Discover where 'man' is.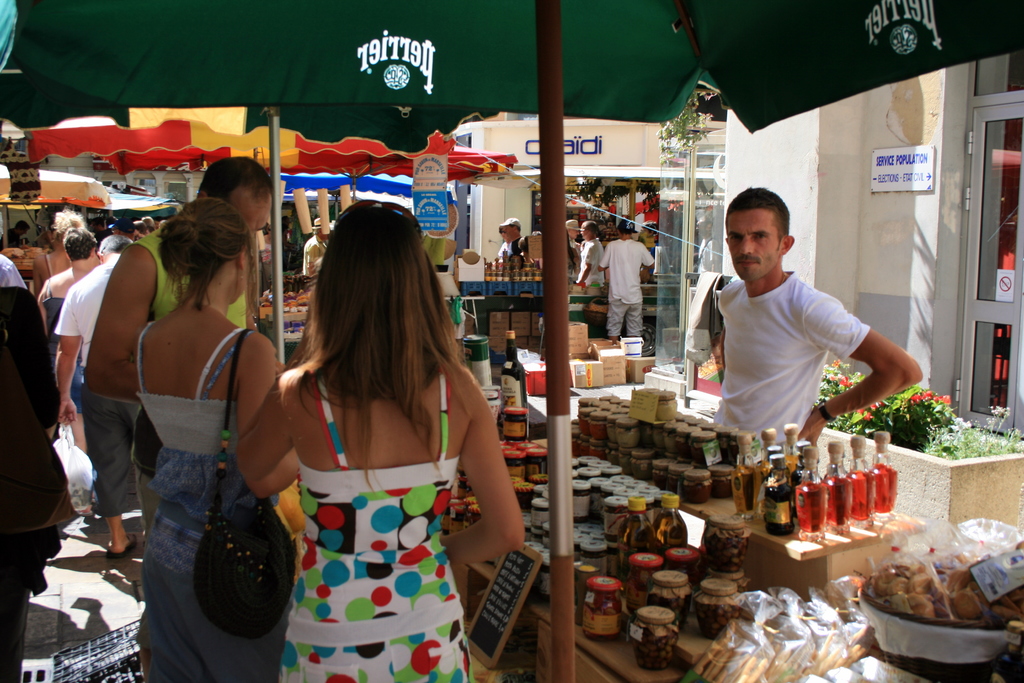
Discovered at pyautogui.locateOnScreen(564, 219, 585, 259).
